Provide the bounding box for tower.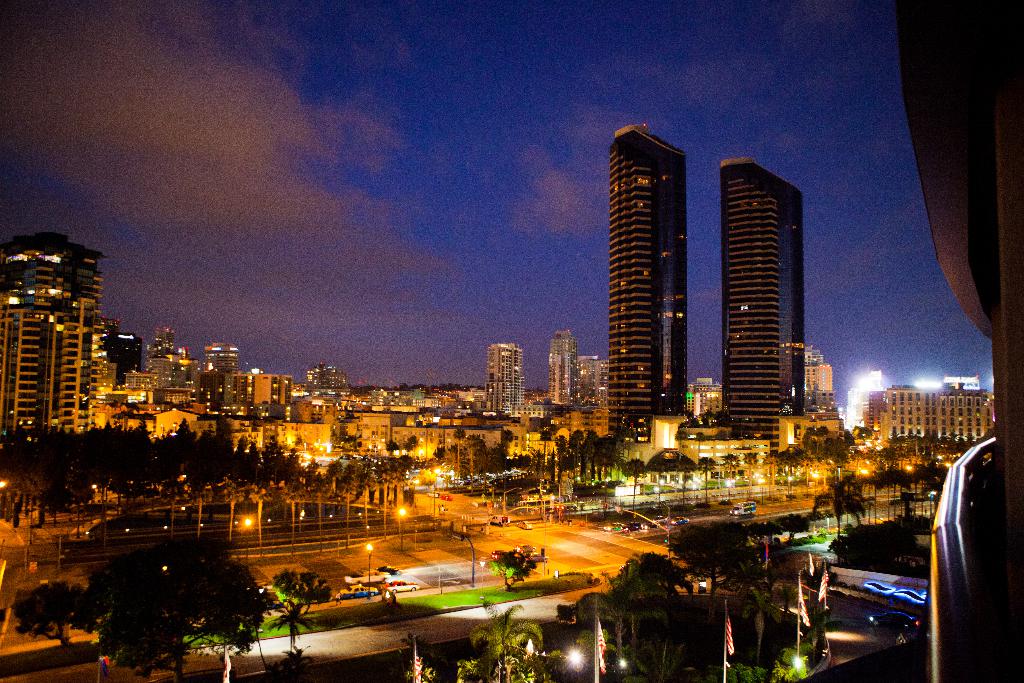
x1=547, y1=333, x2=576, y2=407.
